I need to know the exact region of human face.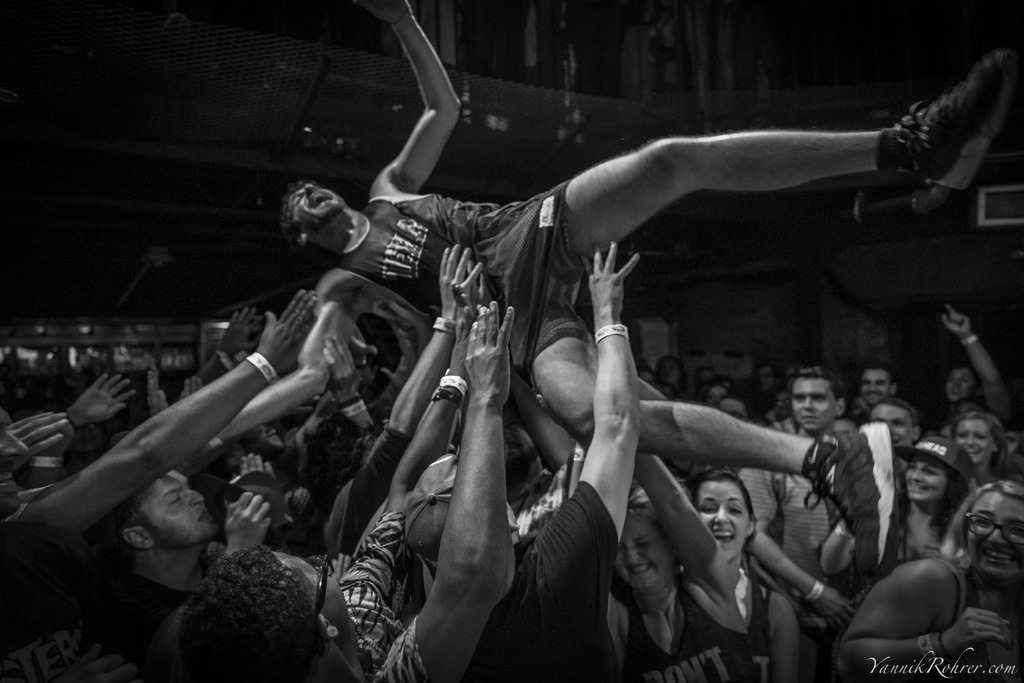
Region: l=955, t=424, r=993, b=461.
